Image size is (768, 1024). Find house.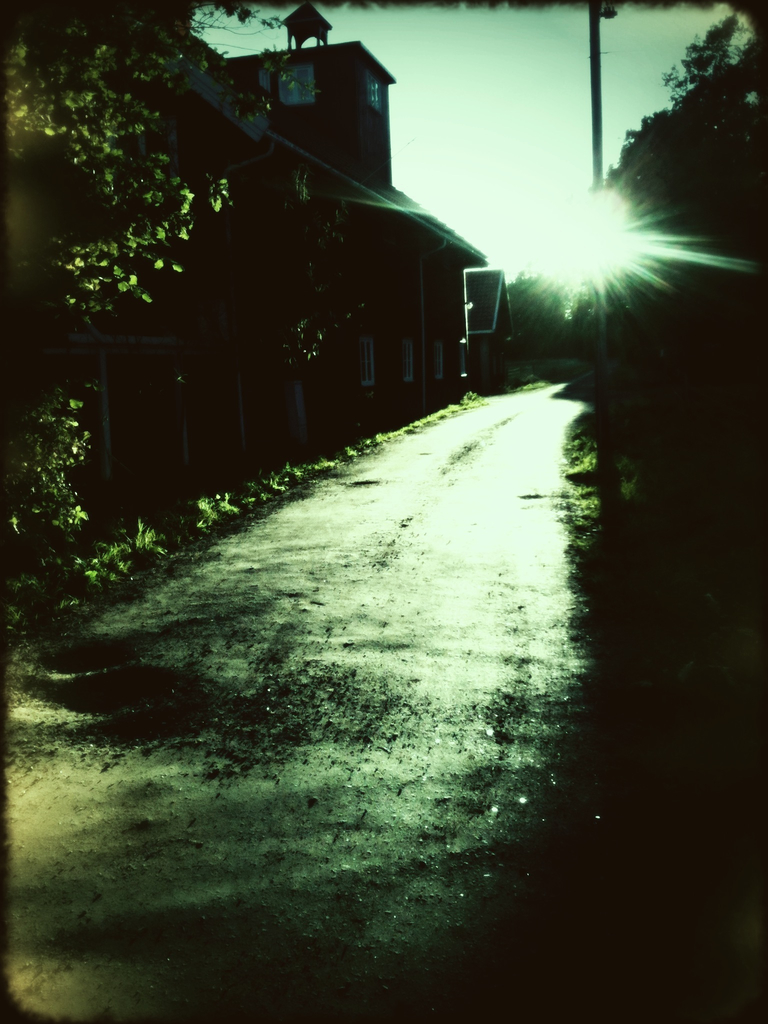
bbox(0, 0, 514, 584).
